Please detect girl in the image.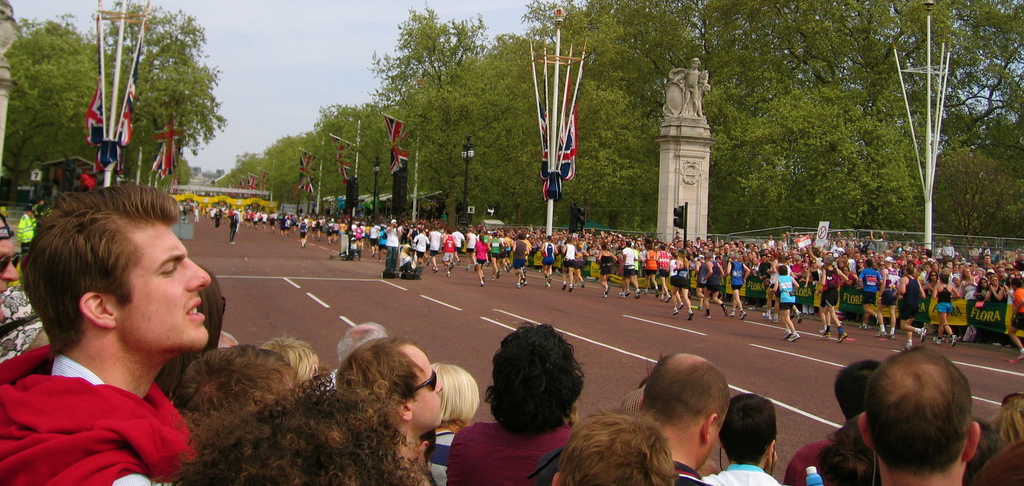
select_region(561, 236, 578, 293).
